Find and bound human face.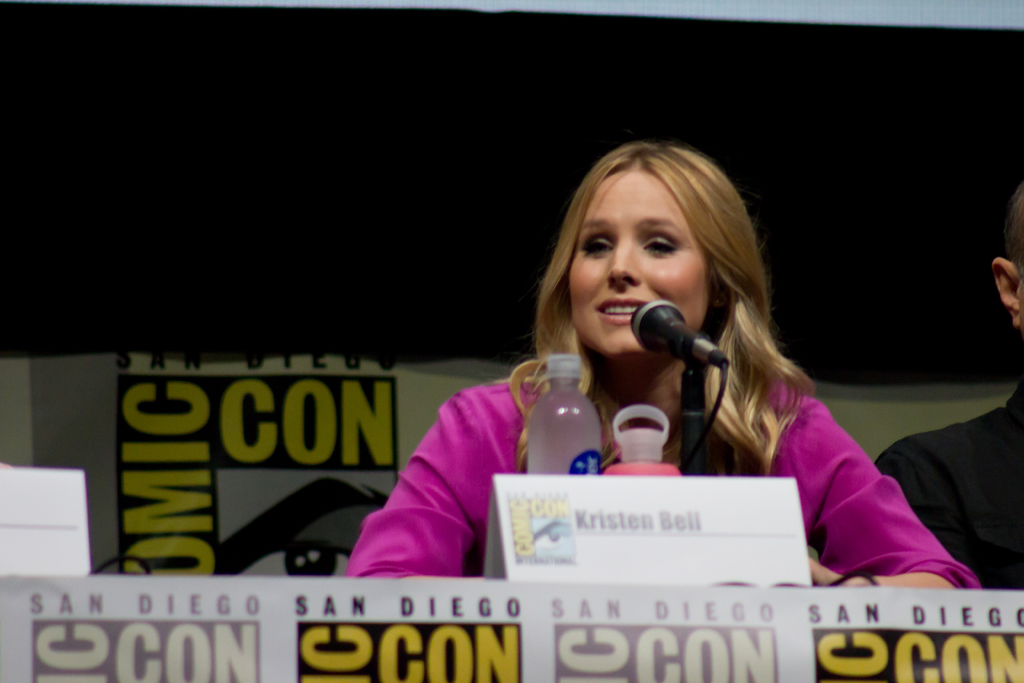
Bound: (x1=564, y1=163, x2=717, y2=362).
